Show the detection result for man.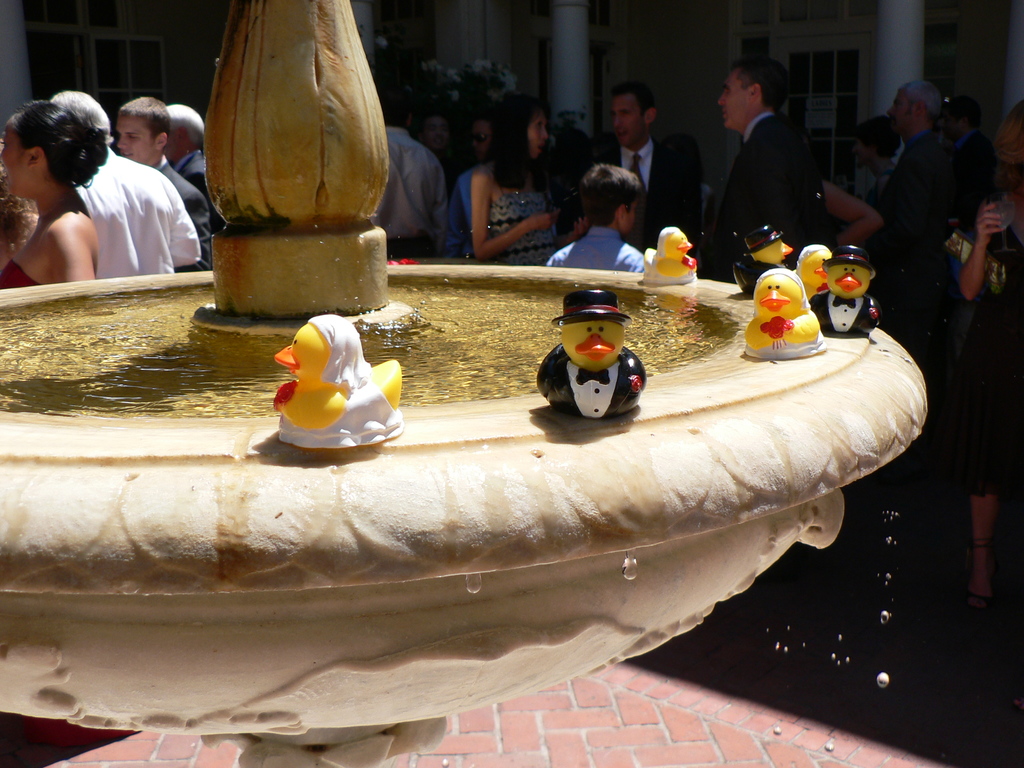
Rect(50, 91, 201, 278).
